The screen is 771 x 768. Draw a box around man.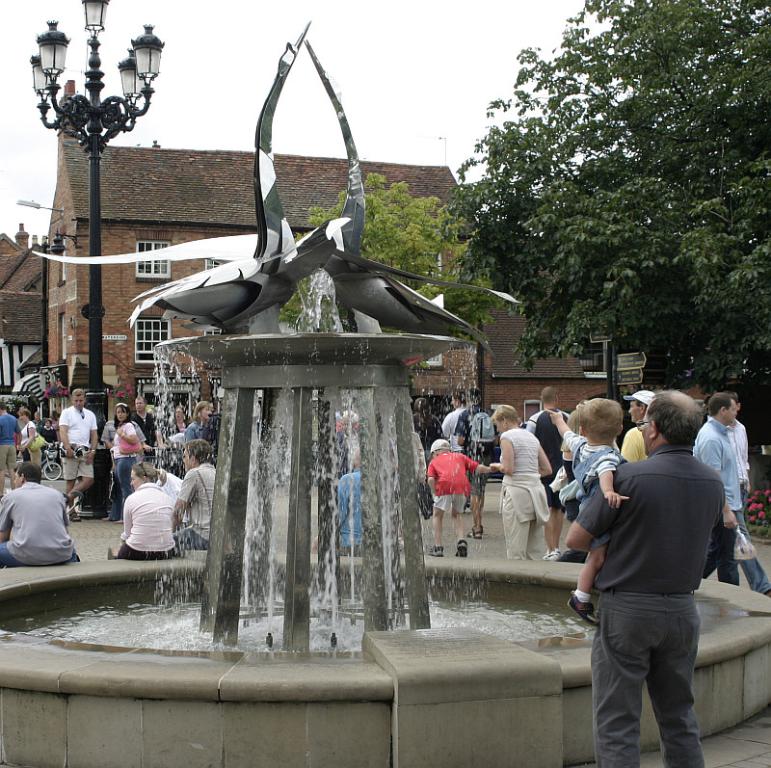
l=439, t=390, r=474, b=455.
